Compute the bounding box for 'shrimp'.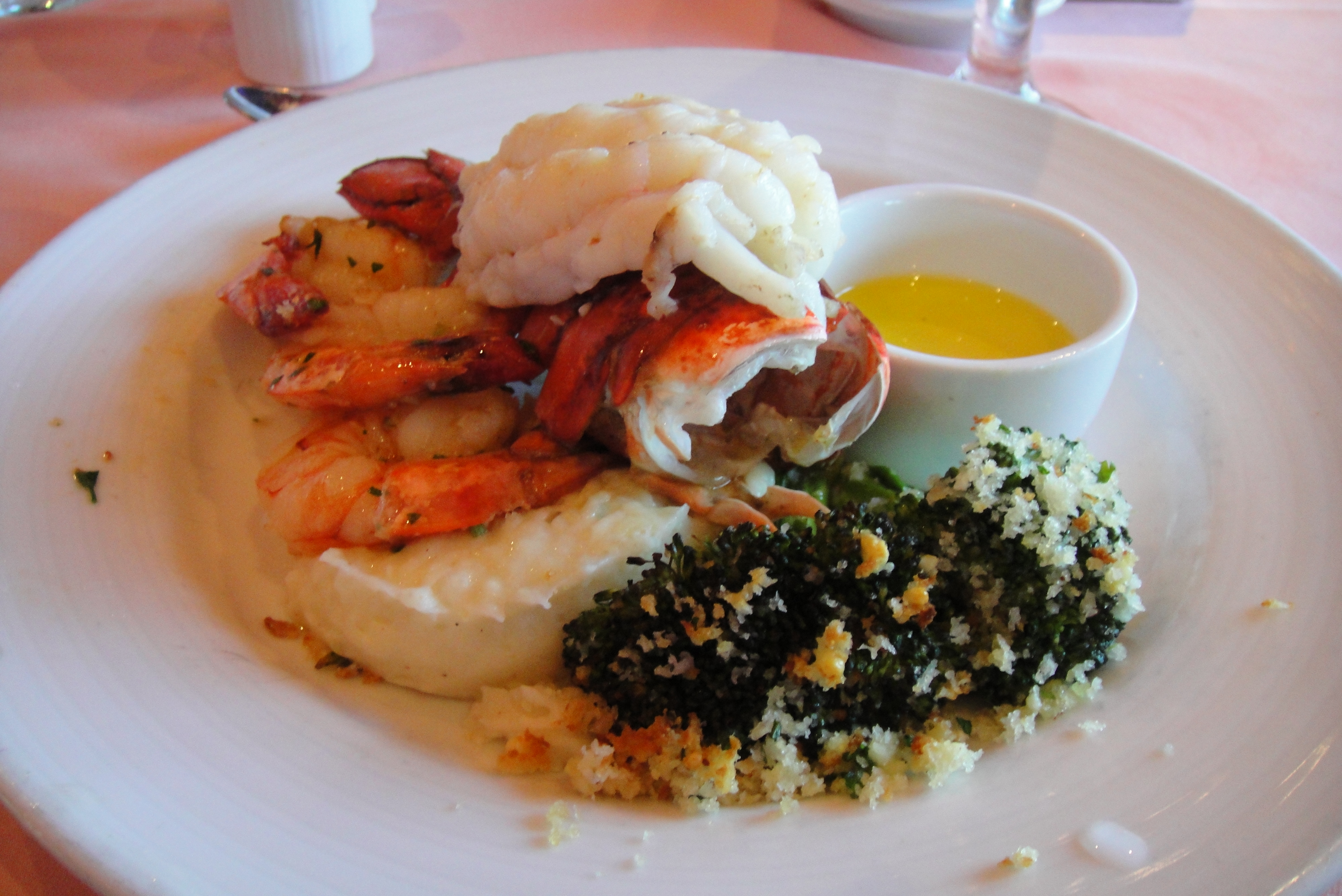
[85, 136, 205, 190].
